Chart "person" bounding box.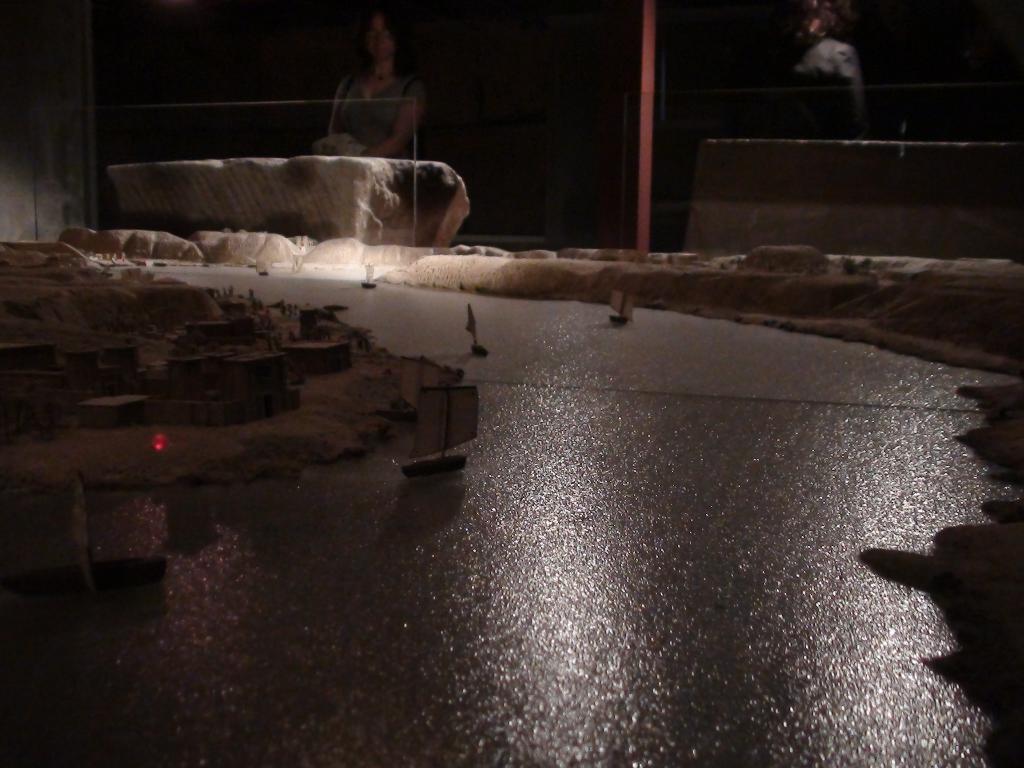
Charted: [779, 0, 868, 132].
